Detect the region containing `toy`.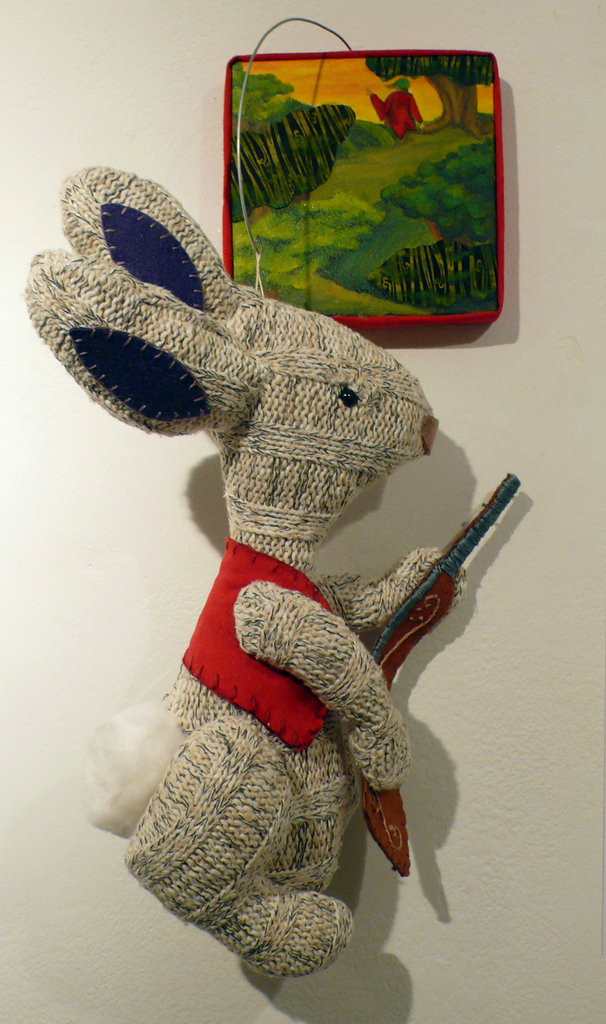
26,165,525,980.
